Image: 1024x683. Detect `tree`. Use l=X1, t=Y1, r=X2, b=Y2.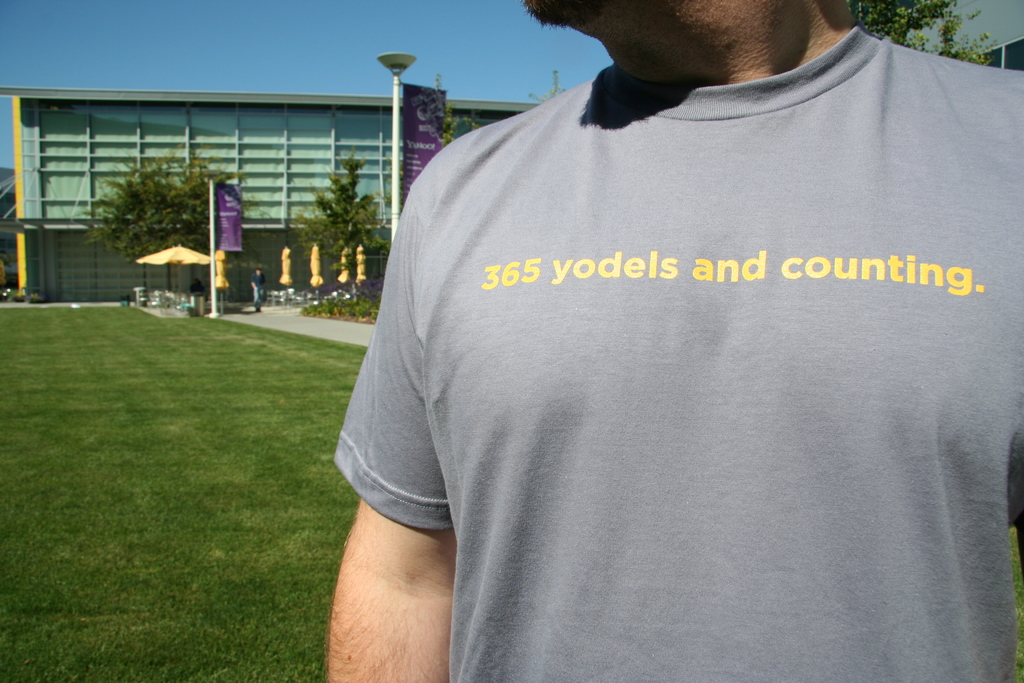
l=285, t=147, r=387, b=292.
